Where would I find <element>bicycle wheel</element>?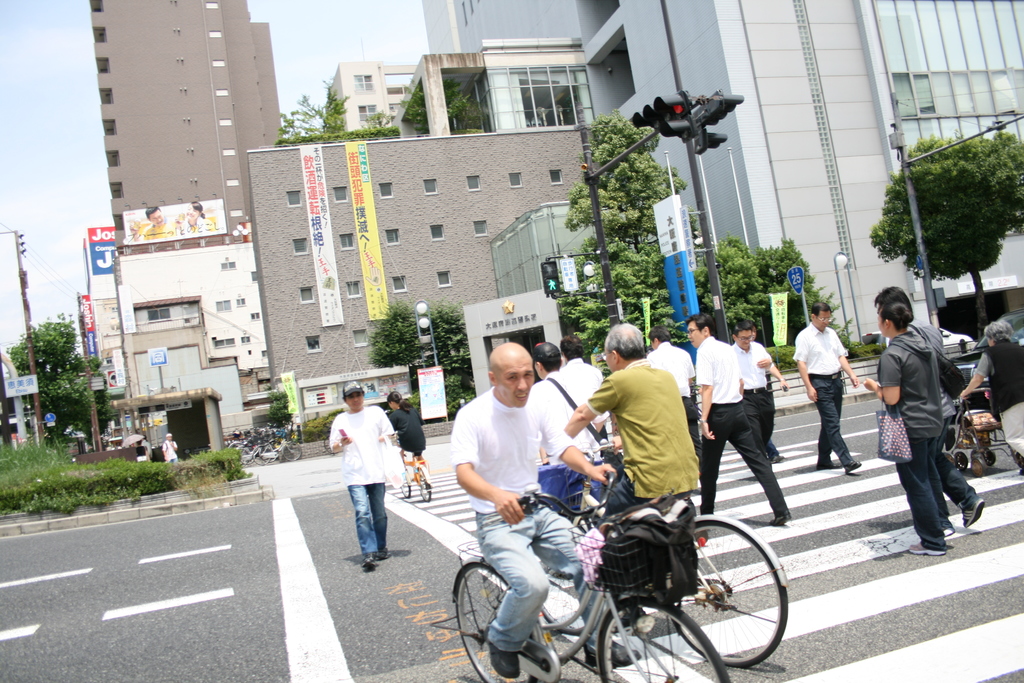
At (414,475,436,499).
